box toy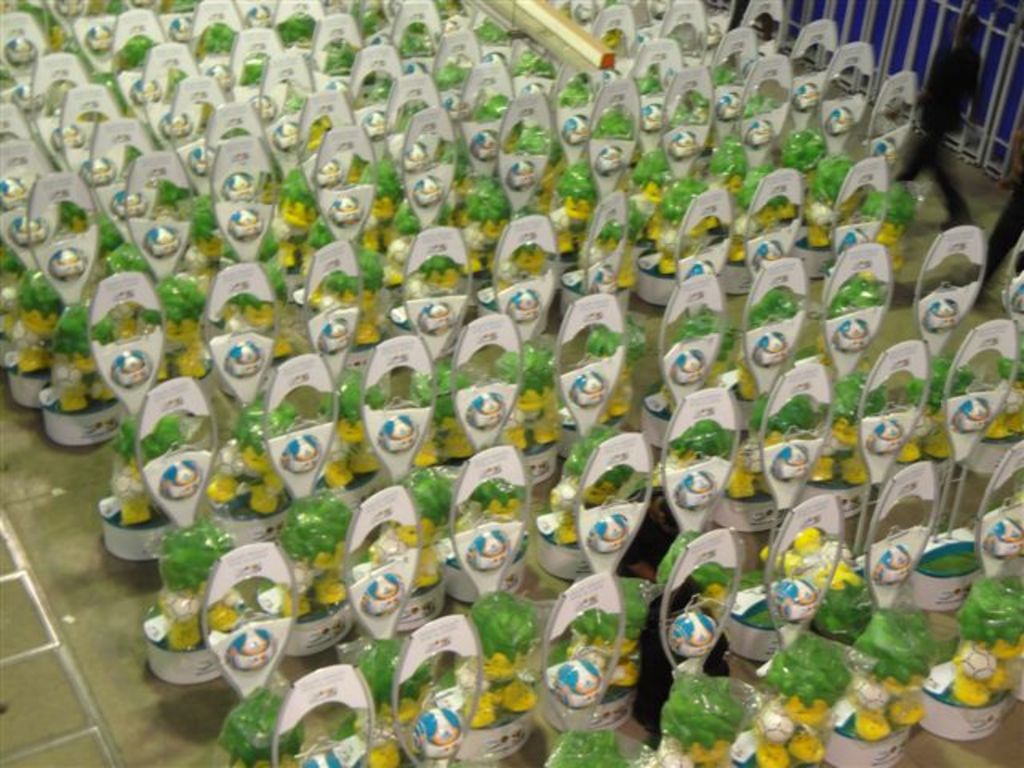
<region>653, 669, 746, 766</region>
